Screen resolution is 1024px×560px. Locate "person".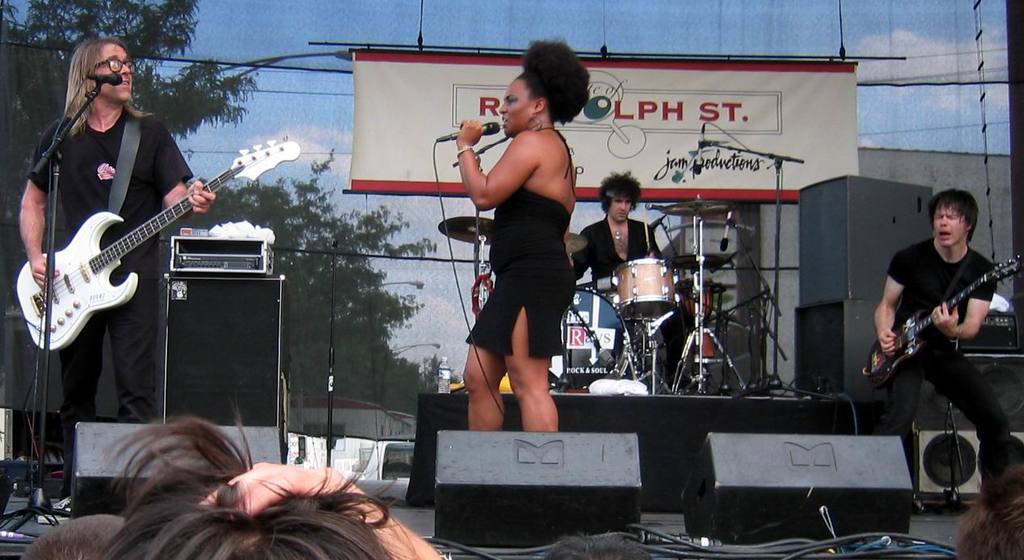
{"left": 15, "top": 31, "right": 216, "bottom": 480}.
